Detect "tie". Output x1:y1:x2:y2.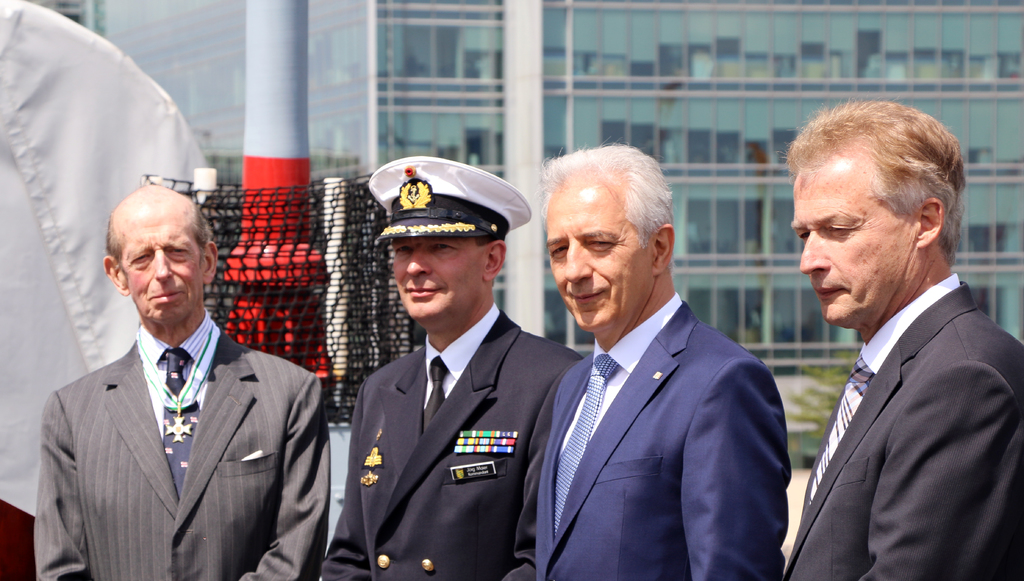
806:354:871:505.
